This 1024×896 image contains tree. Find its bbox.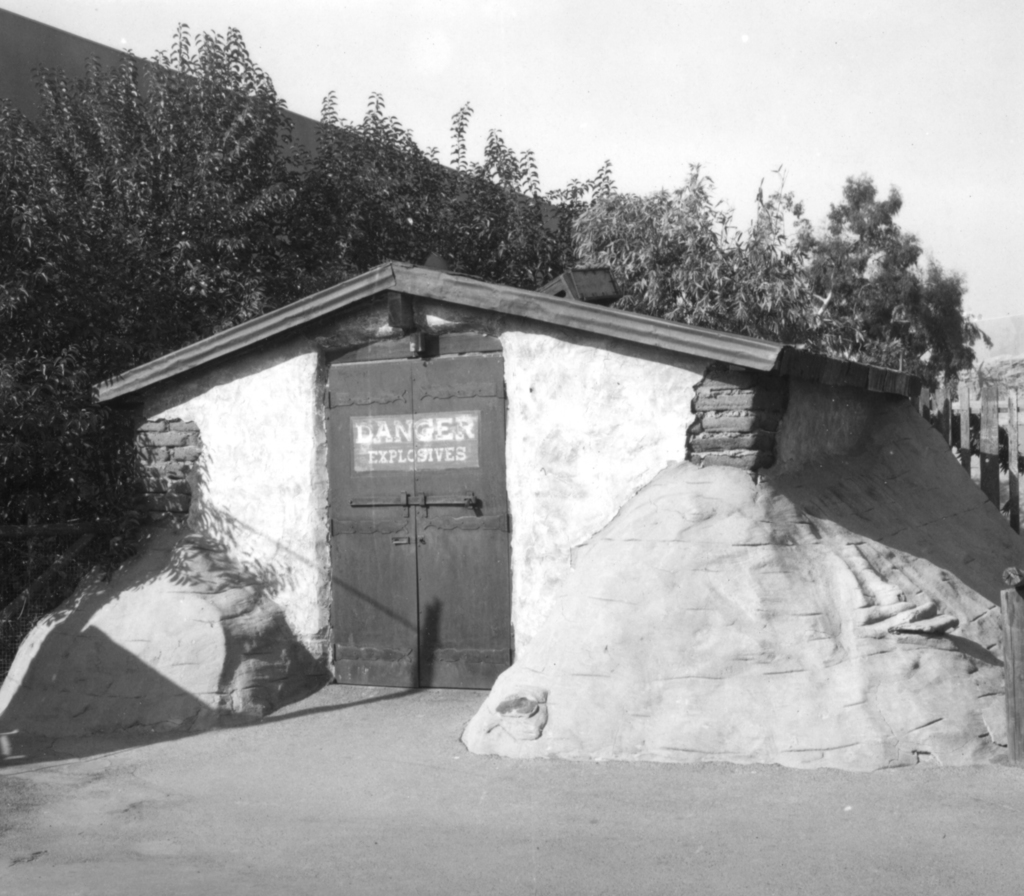
[804,172,989,383].
